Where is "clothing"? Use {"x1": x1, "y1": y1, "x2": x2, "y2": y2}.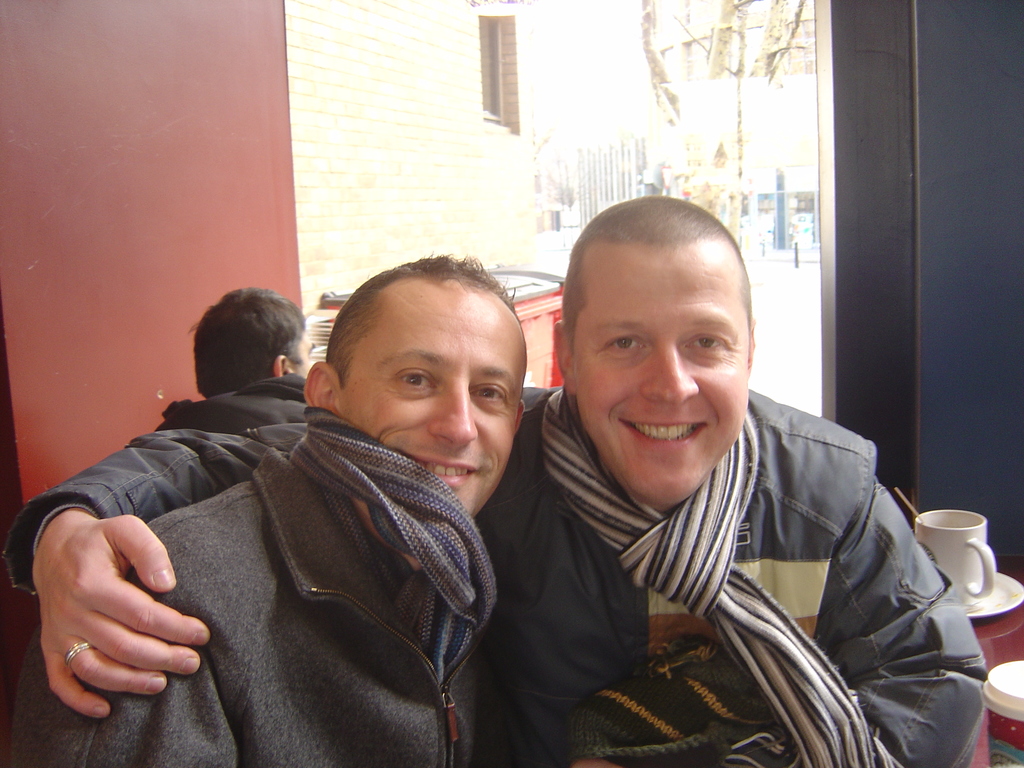
{"x1": 4, "y1": 381, "x2": 991, "y2": 767}.
